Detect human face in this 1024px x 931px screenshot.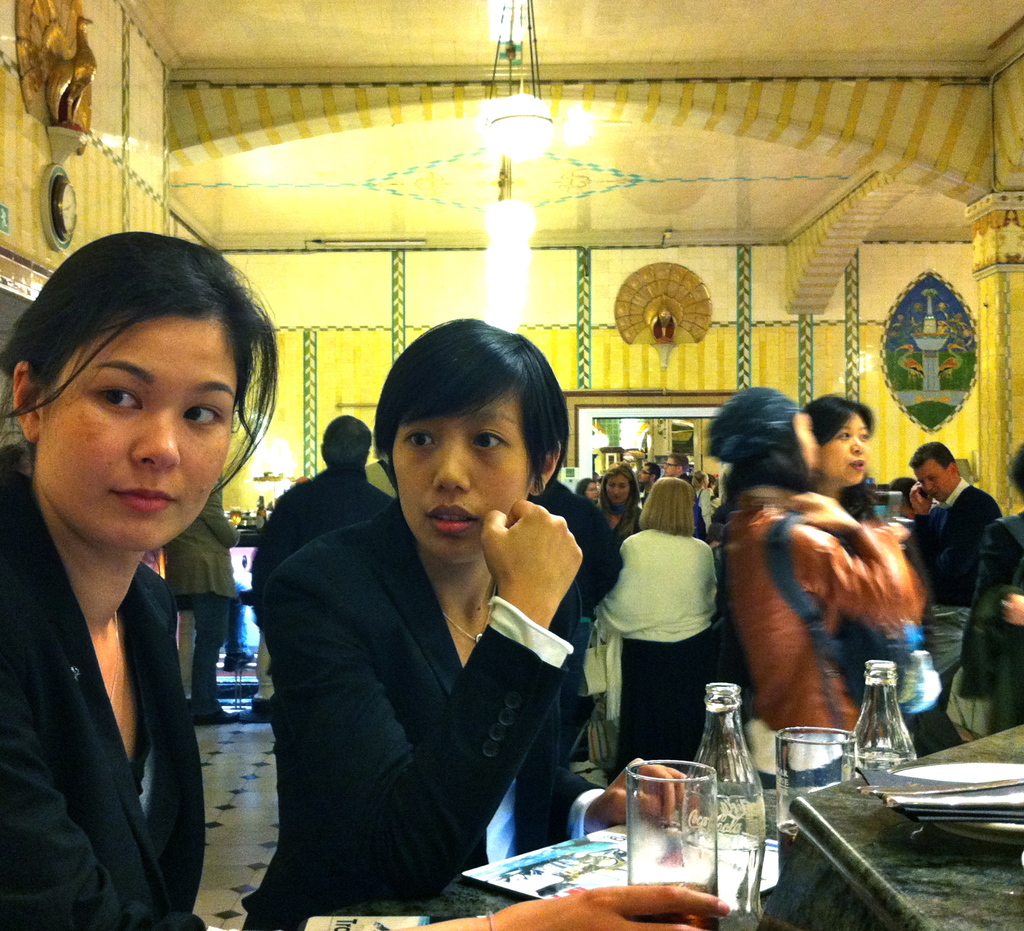
Detection: 387, 394, 536, 553.
